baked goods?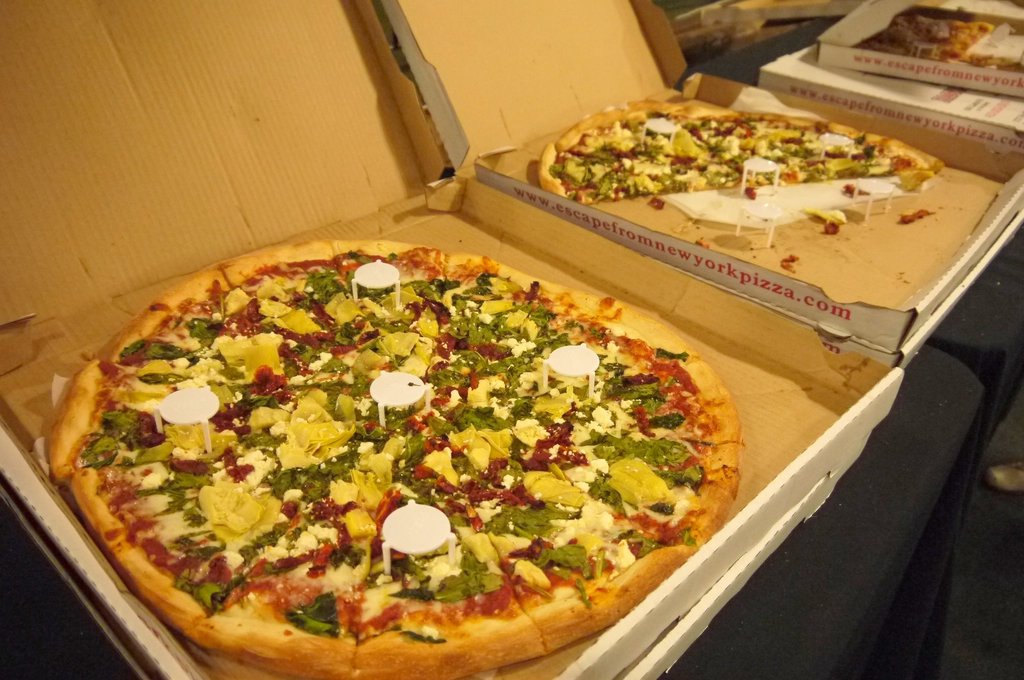
bbox=[883, 14, 991, 67]
